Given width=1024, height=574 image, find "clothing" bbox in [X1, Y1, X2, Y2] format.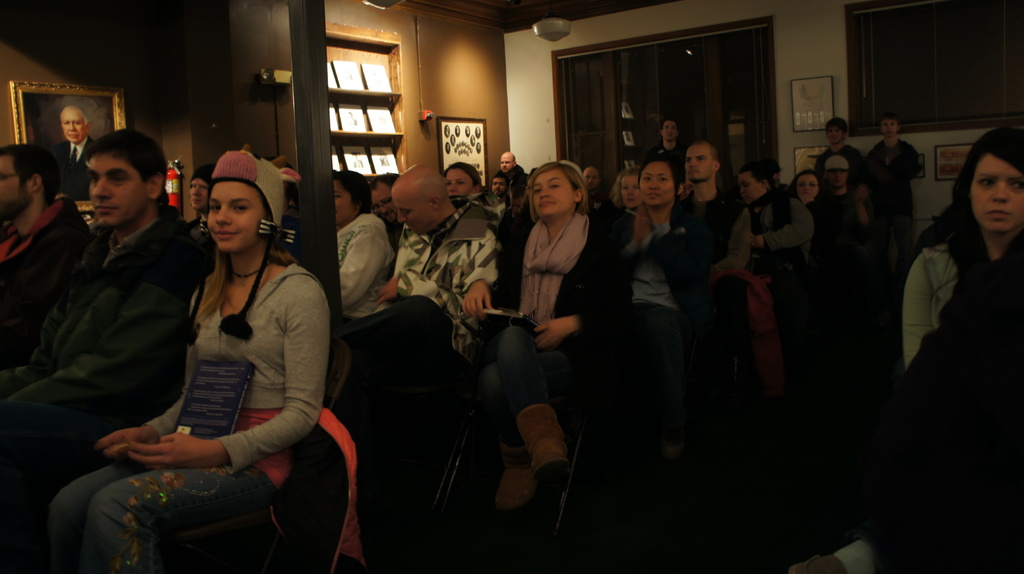
[895, 159, 1023, 506].
